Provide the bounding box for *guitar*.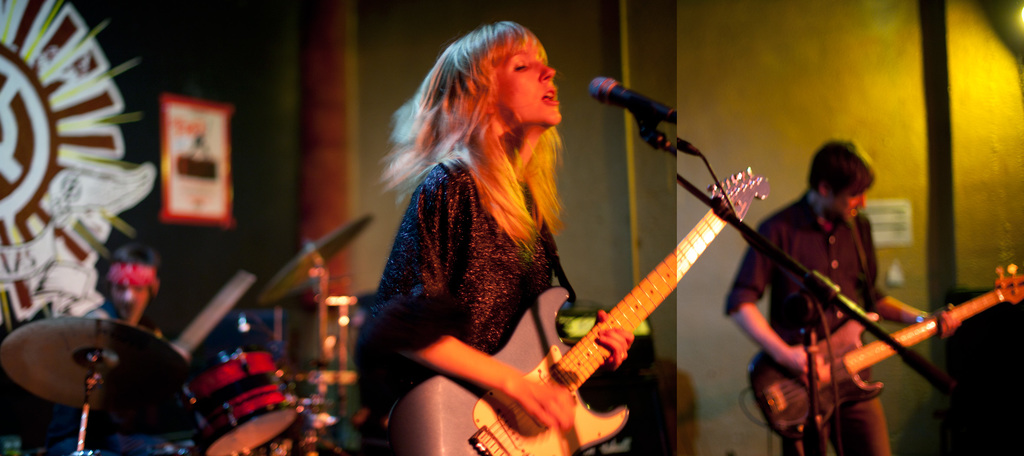
BBox(742, 258, 1023, 437).
